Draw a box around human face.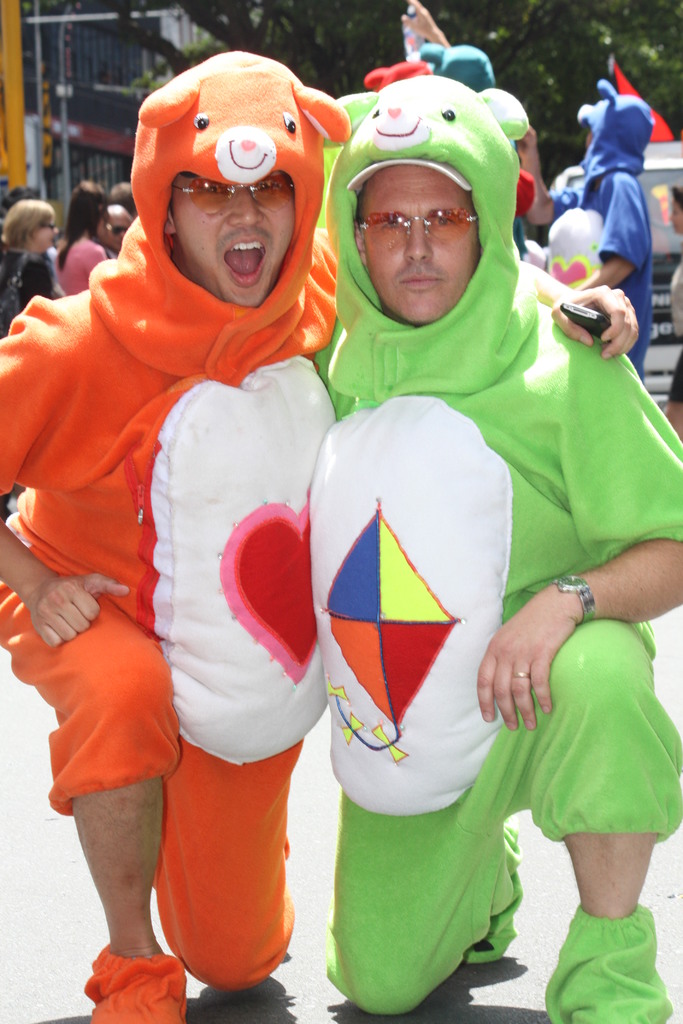
[x1=19, y1=218, x2=55, y2=258].
